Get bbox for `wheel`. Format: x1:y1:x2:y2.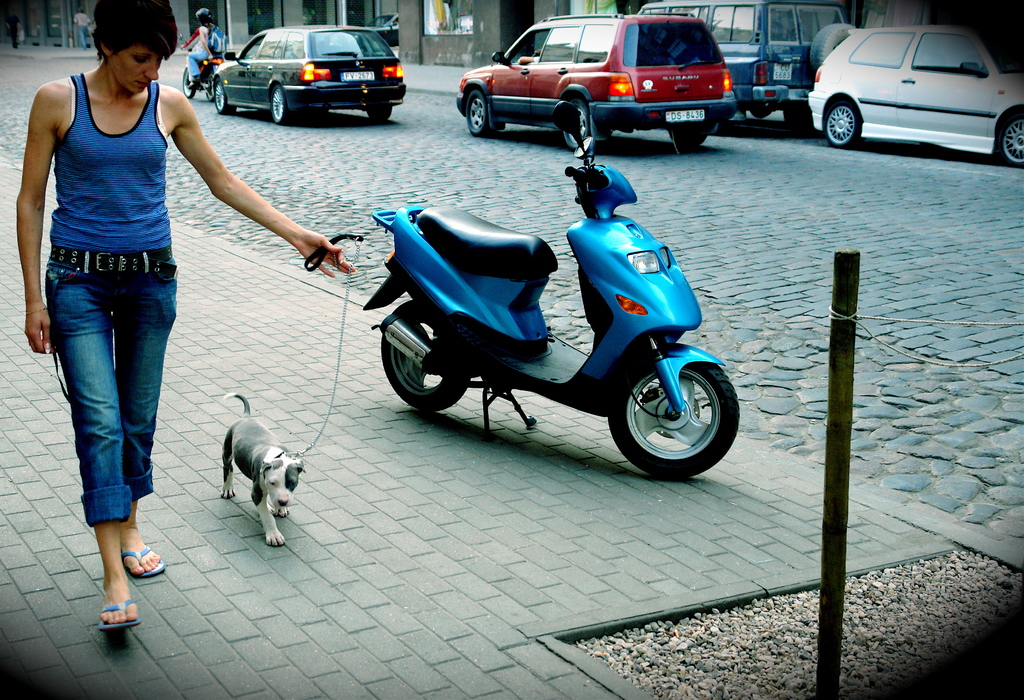
465:88:497:136.
